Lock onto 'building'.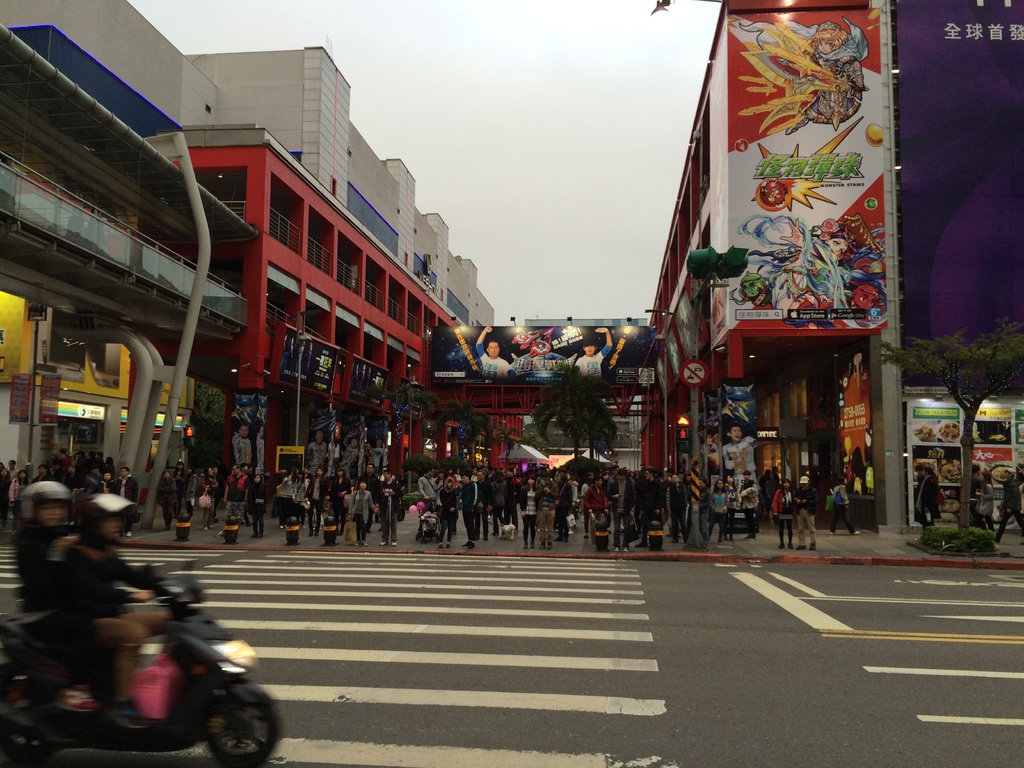
Locked: 436,326,660,523.
